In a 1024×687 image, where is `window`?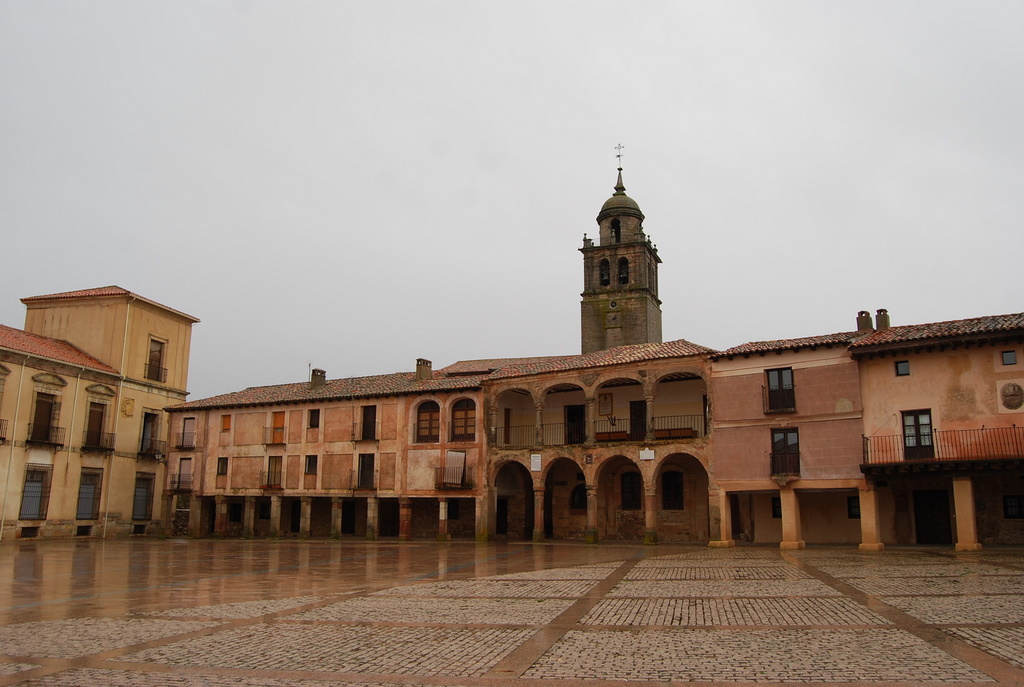
detection(302, 457, 318, 473).
